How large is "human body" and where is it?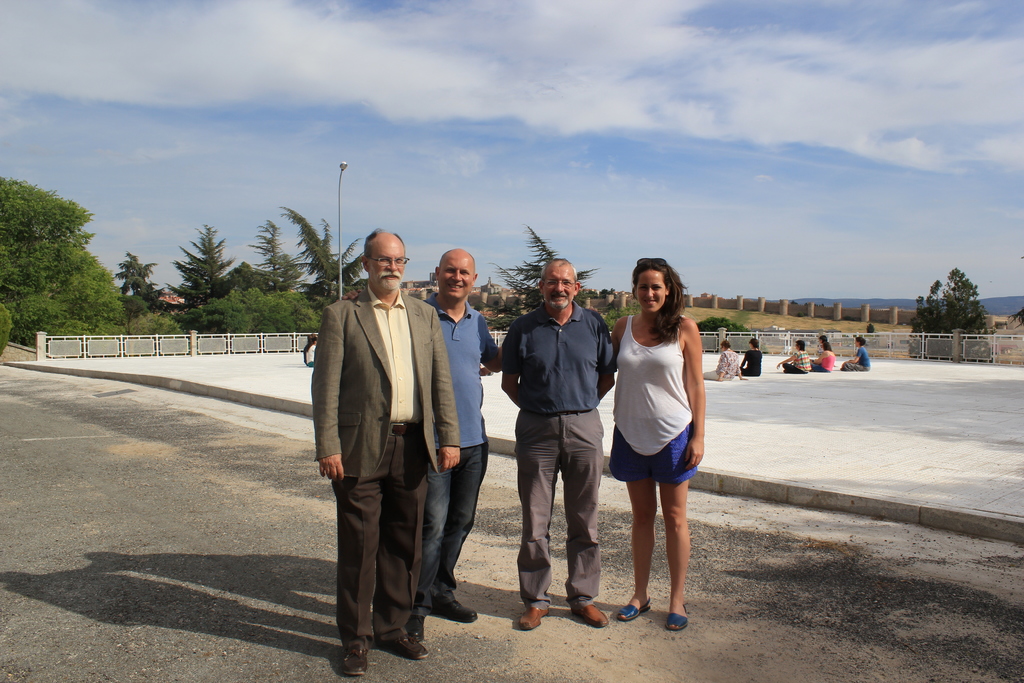
Bounding box: select_region(739, 336, 769, 375).
